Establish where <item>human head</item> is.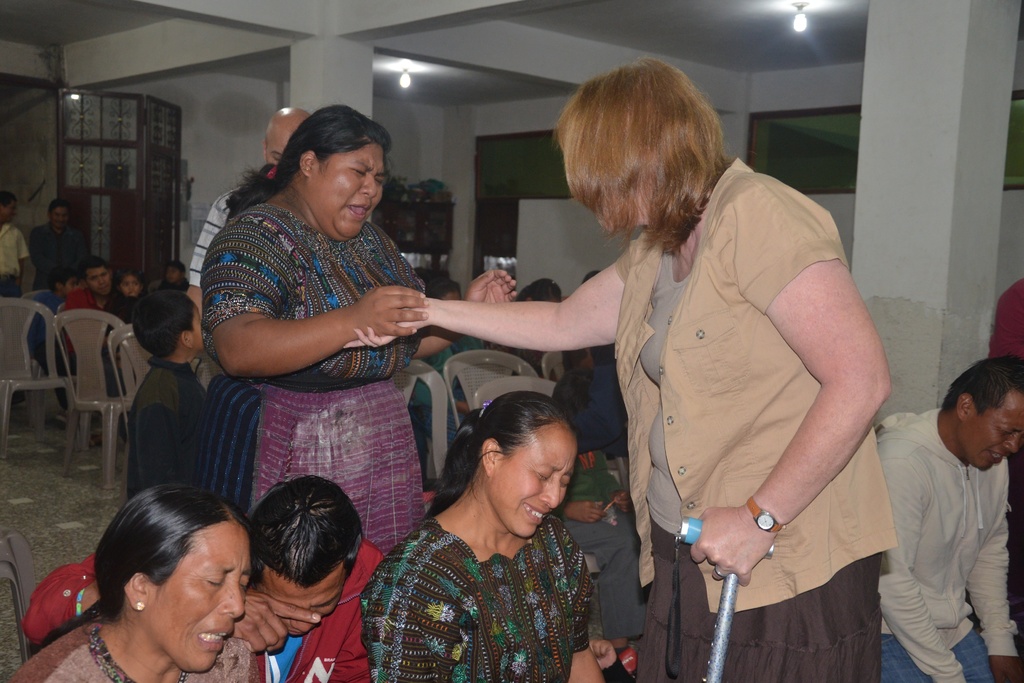
Established at [161,261,187,283].
